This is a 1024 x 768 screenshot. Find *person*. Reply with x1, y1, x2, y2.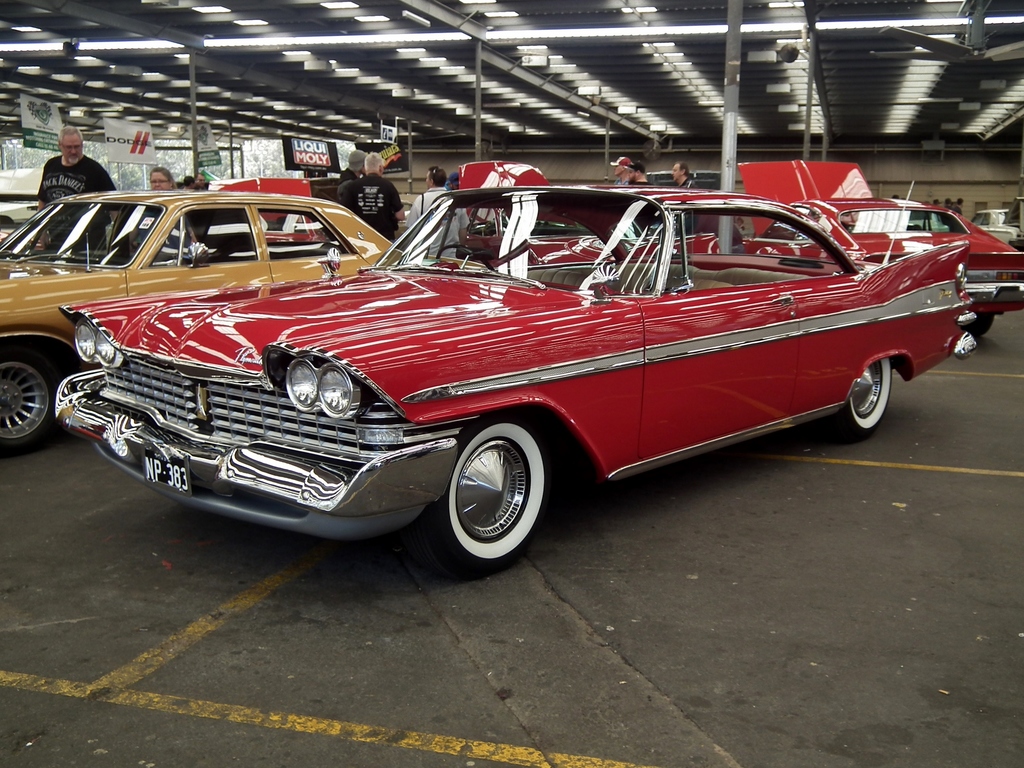
916, 193, 968, 220.
